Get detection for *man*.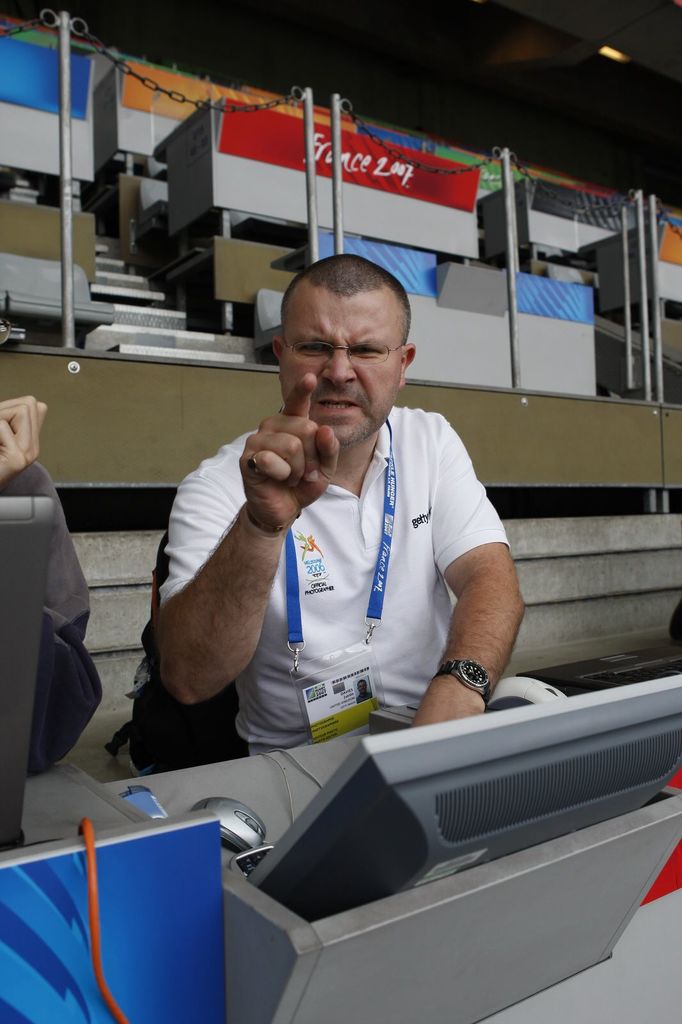
Detection: (0, 312, 103, 774).
